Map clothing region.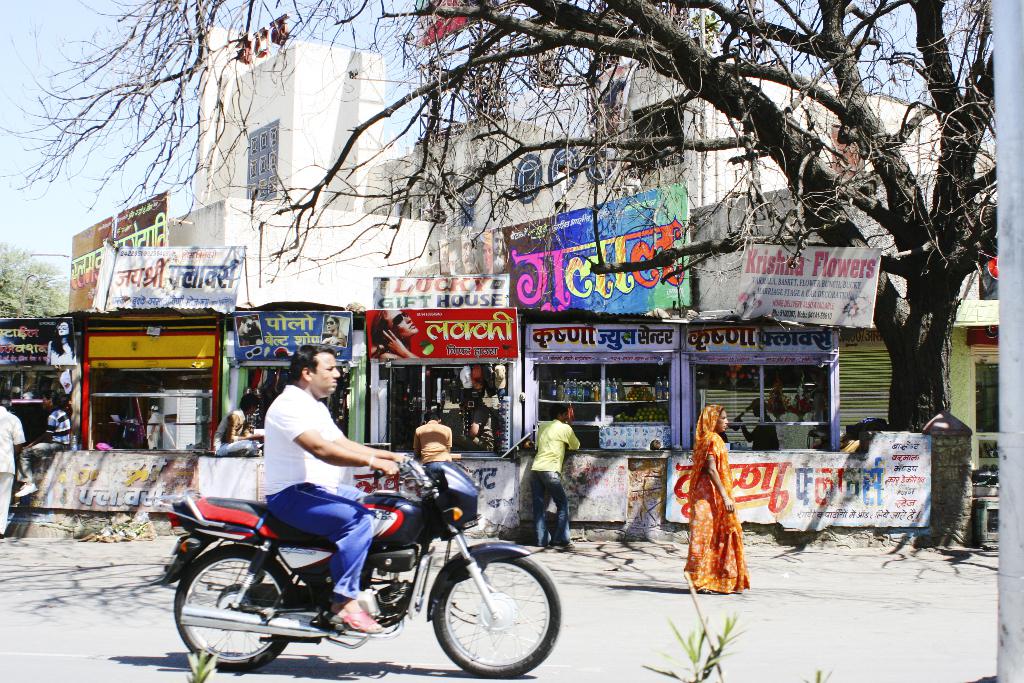
Mapped to bbox=[263, 365, 396, 623].
